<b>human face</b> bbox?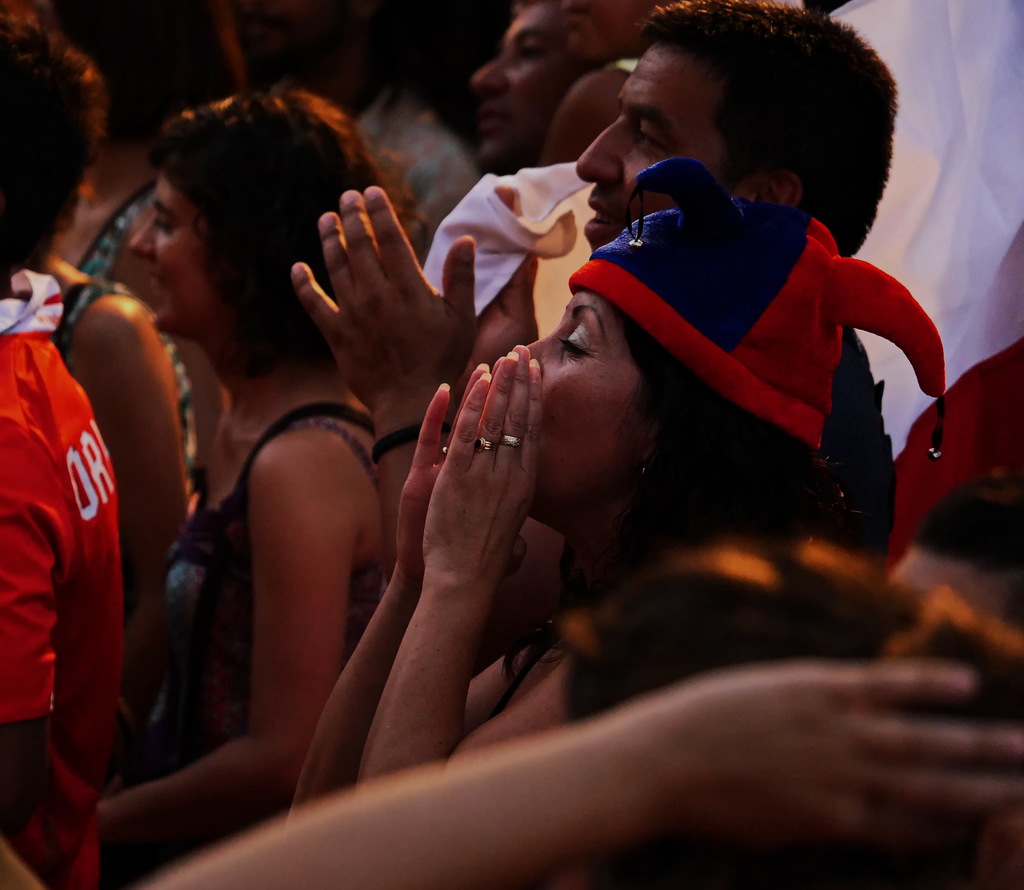
pyautogui.locateOnScreen(131, 178, 231, 329)
